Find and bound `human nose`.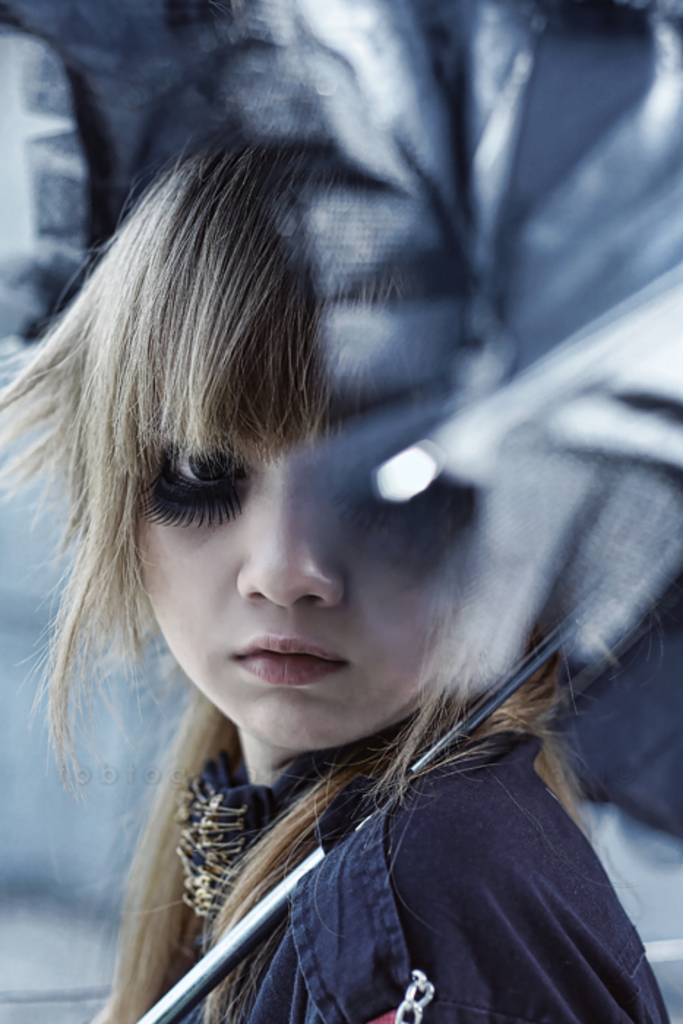
Bound: (240, 471, 344, 610).
